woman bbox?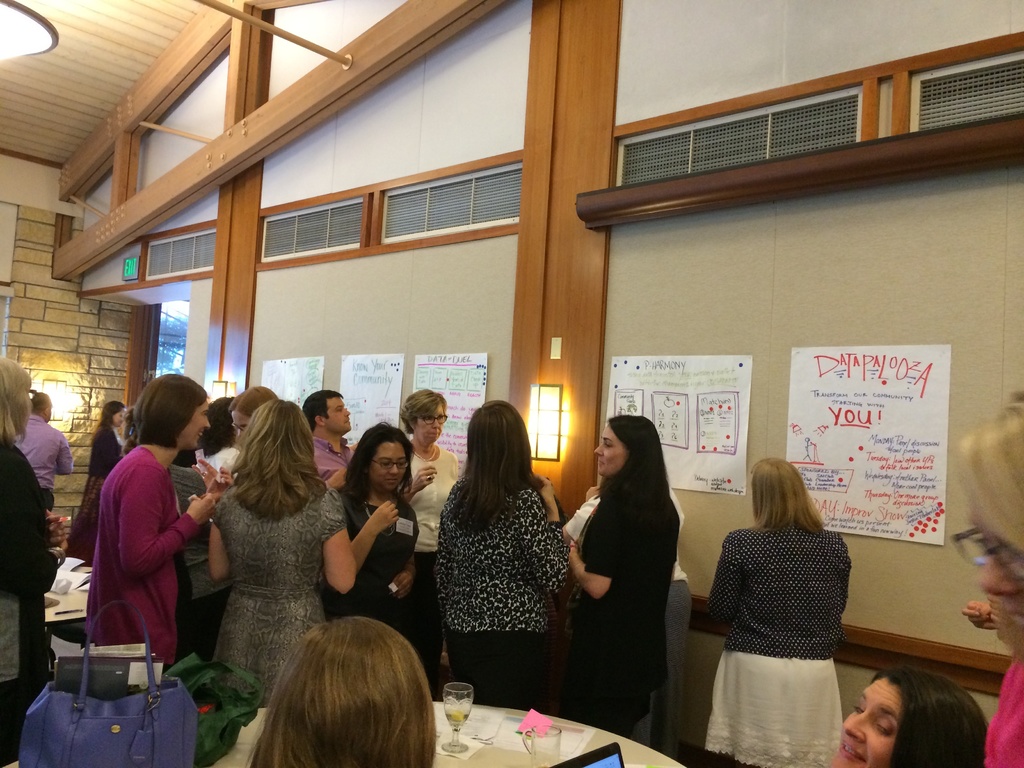
405/384/484/630
